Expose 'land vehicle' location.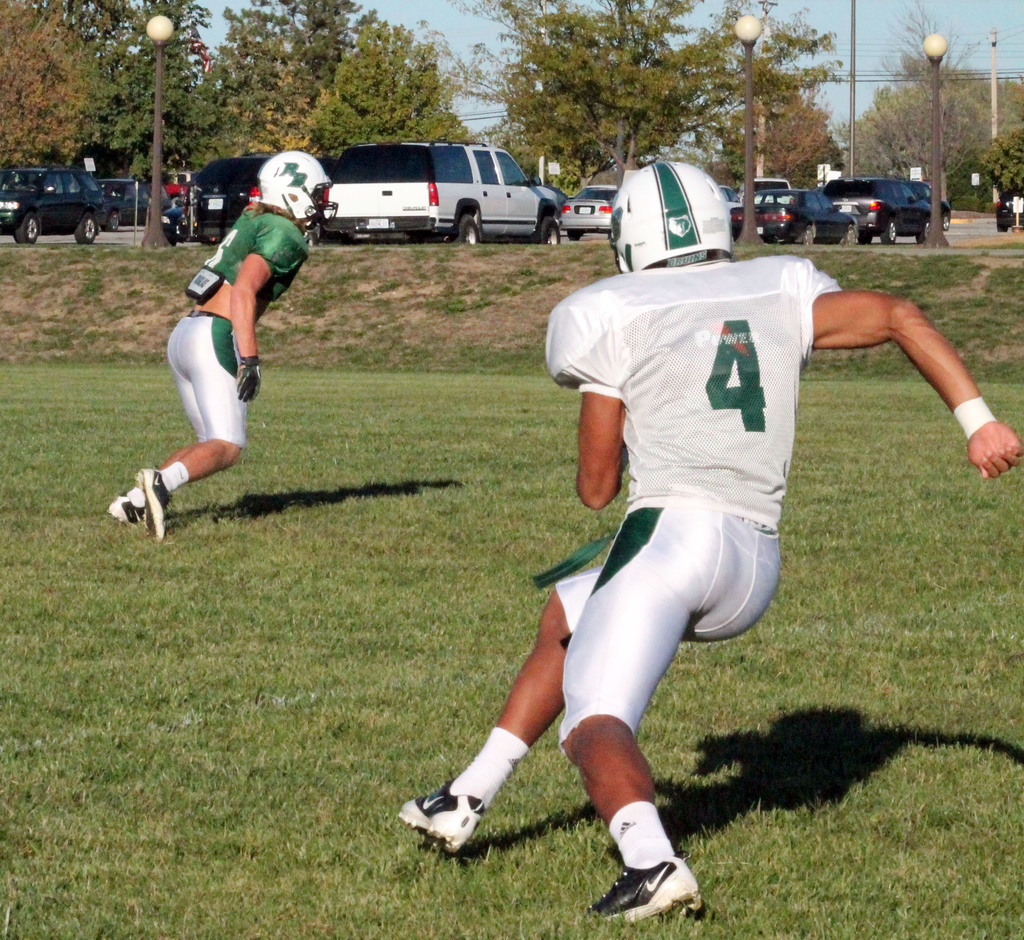
Exposed at <bbox>560, 184, 620, 236</bbox>.
